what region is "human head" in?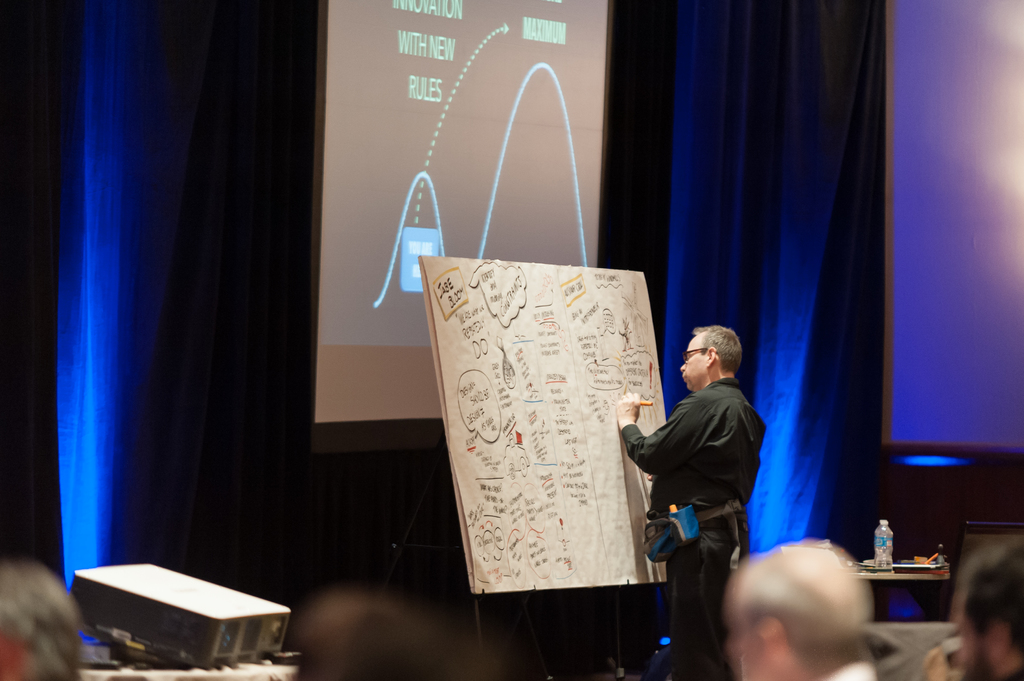
pyautogui.locateOnScreen(0, 562, 83, 680).
